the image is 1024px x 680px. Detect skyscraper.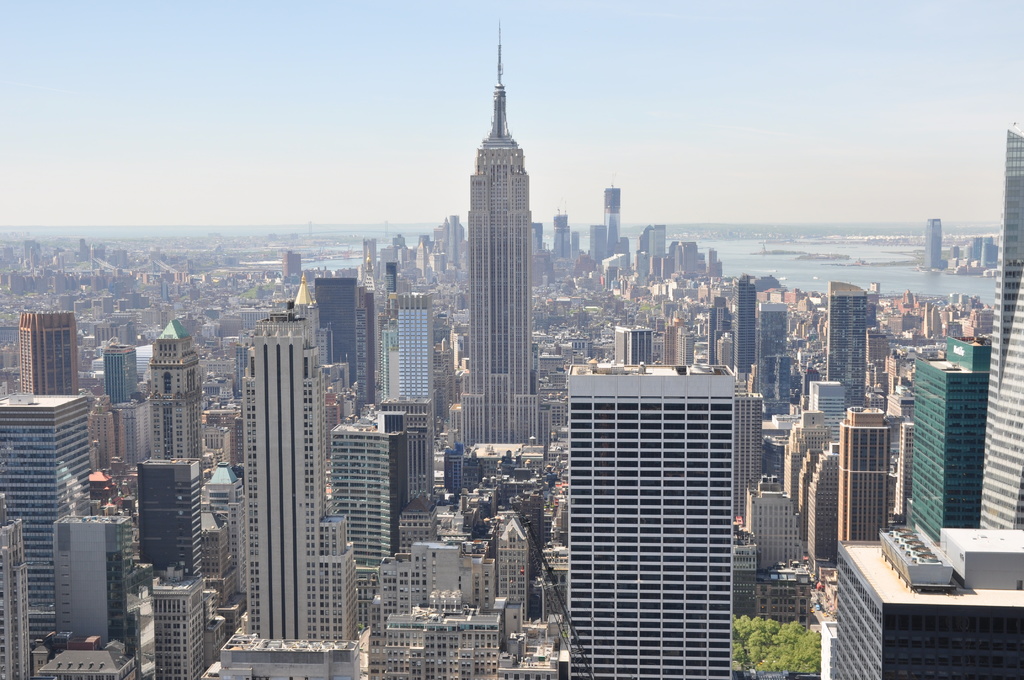
Detection: left=0, top=495, right=30, bottom=679.
